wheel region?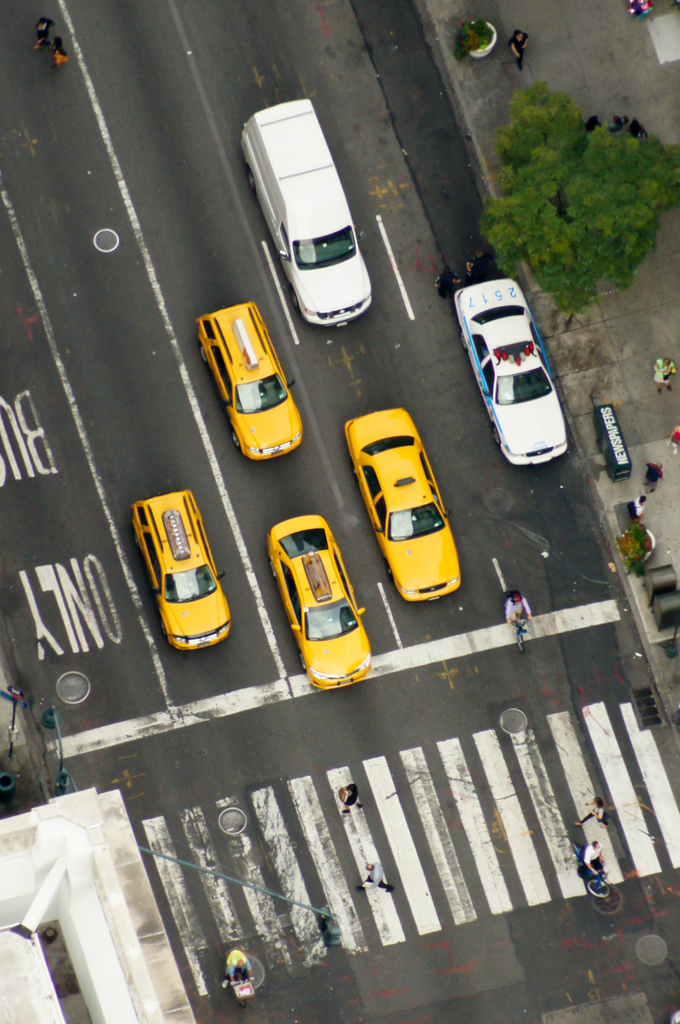
<region>589, 879, 608, 899</region>
